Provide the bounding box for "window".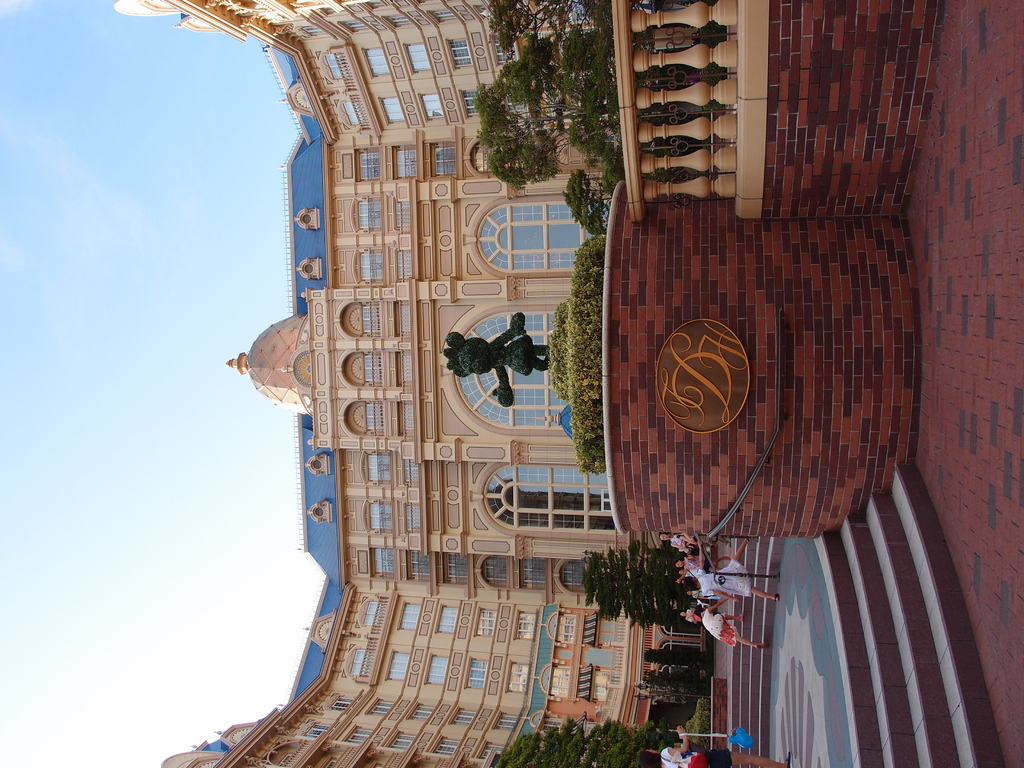
crop(505, 87, 525, 113).
